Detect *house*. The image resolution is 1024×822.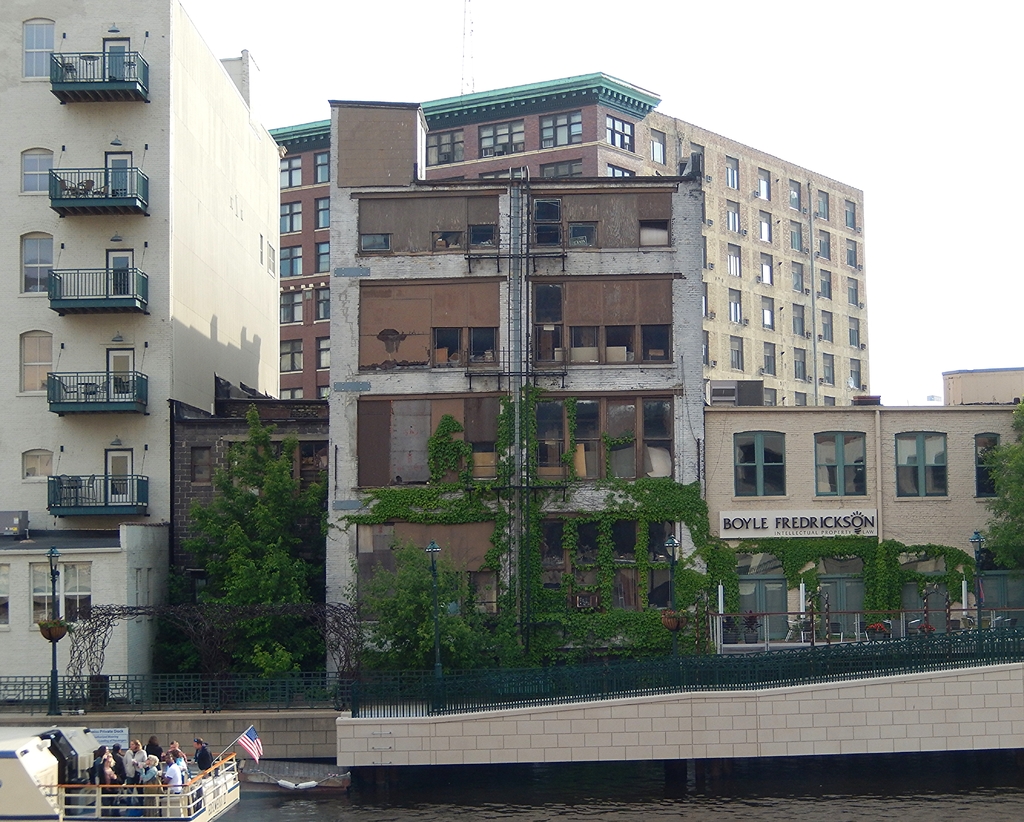
<region>703, 368, 1023, 656</region>.
